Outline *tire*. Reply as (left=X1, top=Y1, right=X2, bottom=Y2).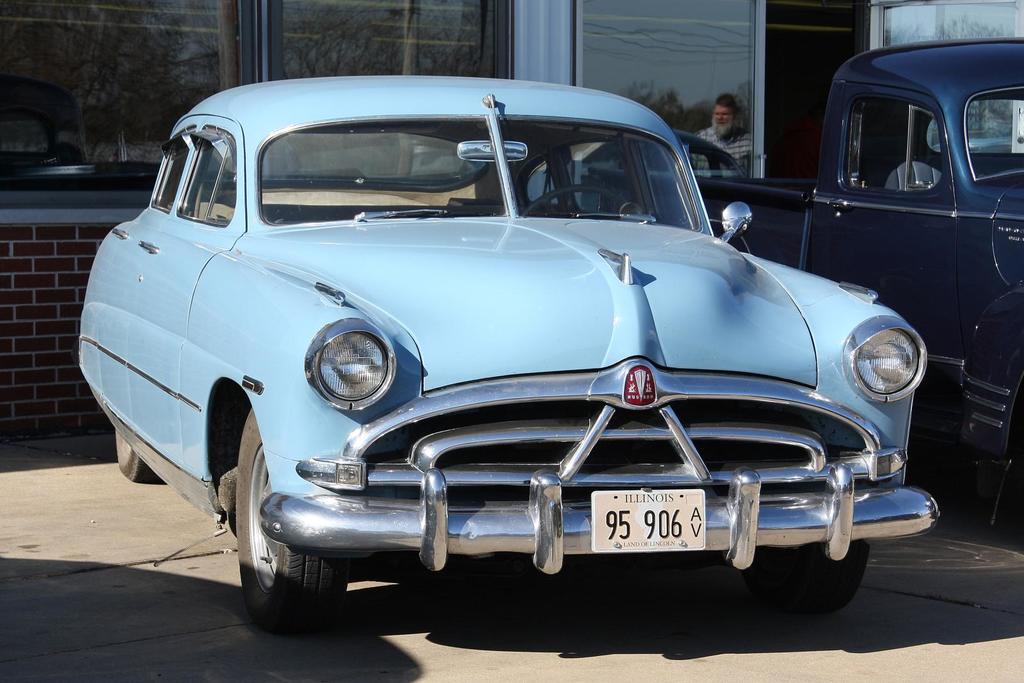
(left=742, top=536, right=871, bottom=616).
